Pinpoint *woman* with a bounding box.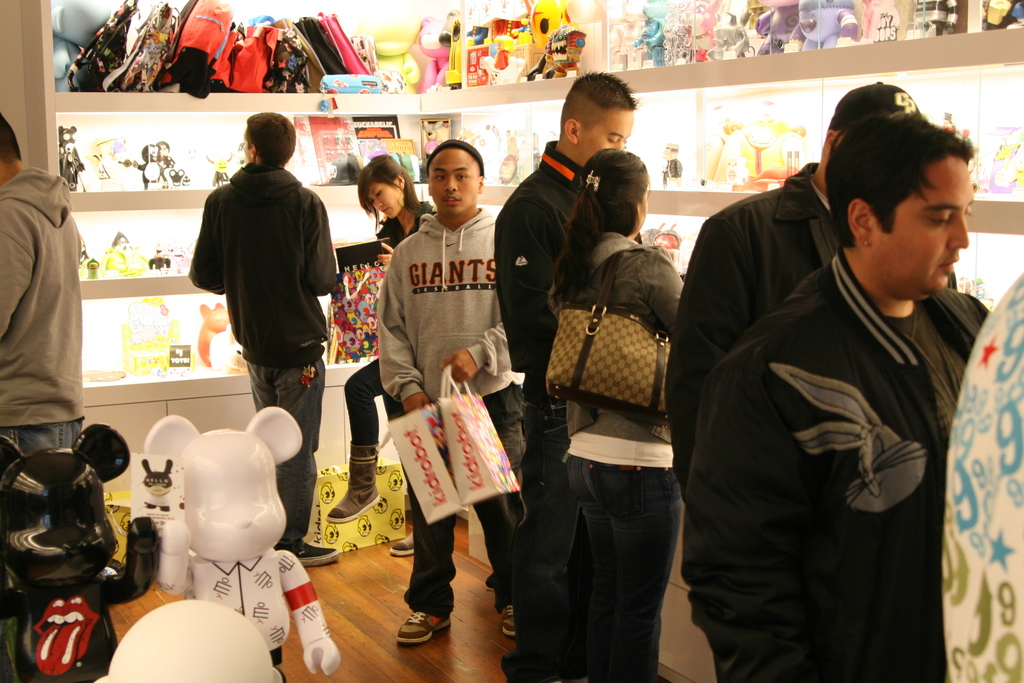
crop(324, 153, 436, 556).
